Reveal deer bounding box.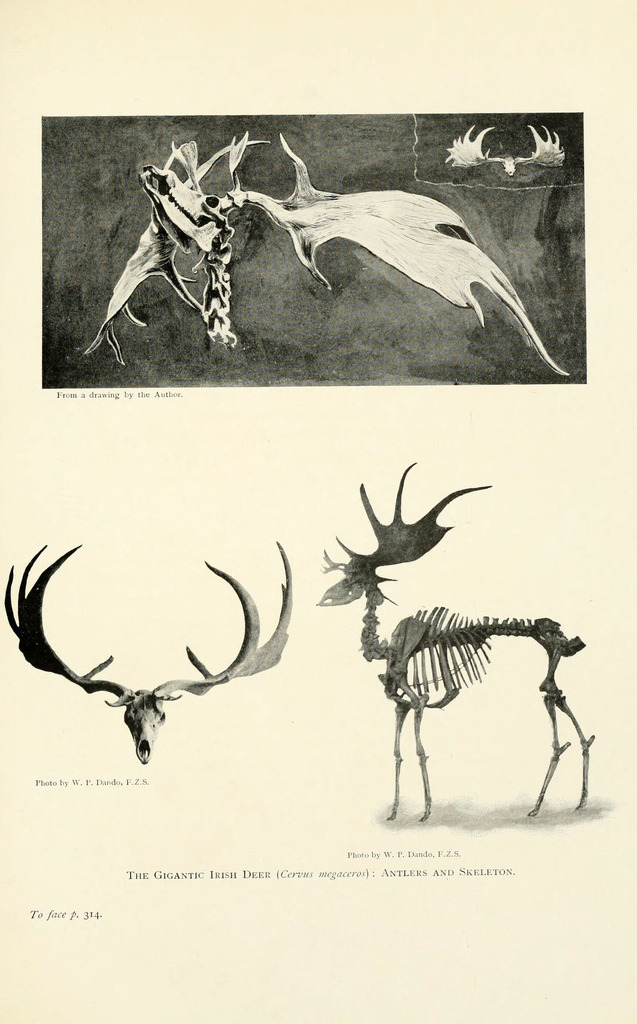
Revealed: [left=2, top=542, right=293, bottom=758].
